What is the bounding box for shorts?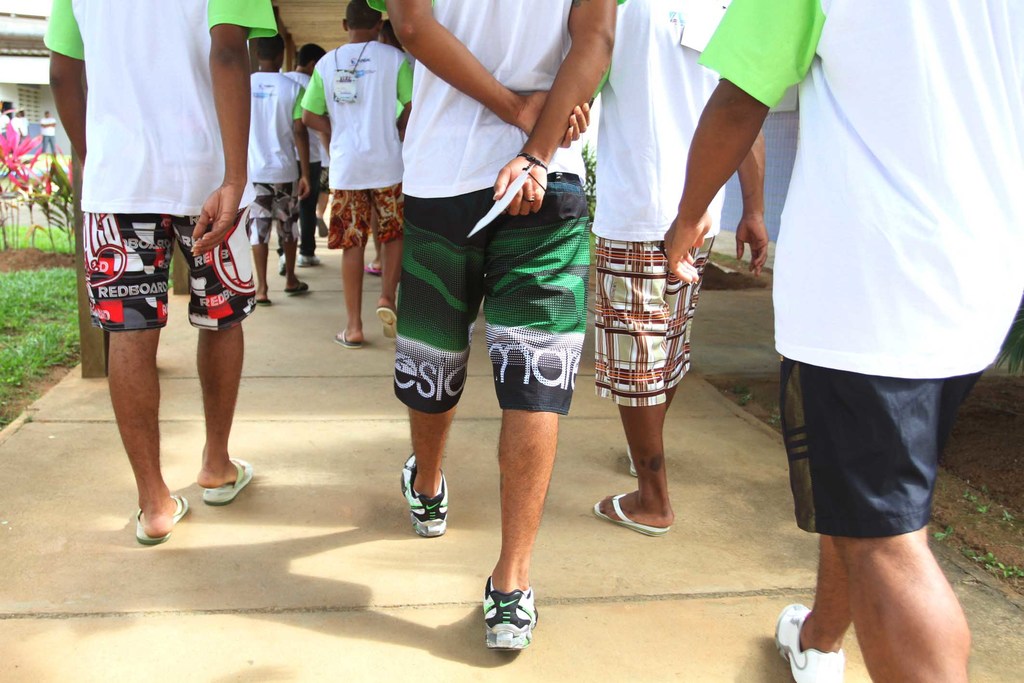
<region>246, 177, 303, 248</region>.
